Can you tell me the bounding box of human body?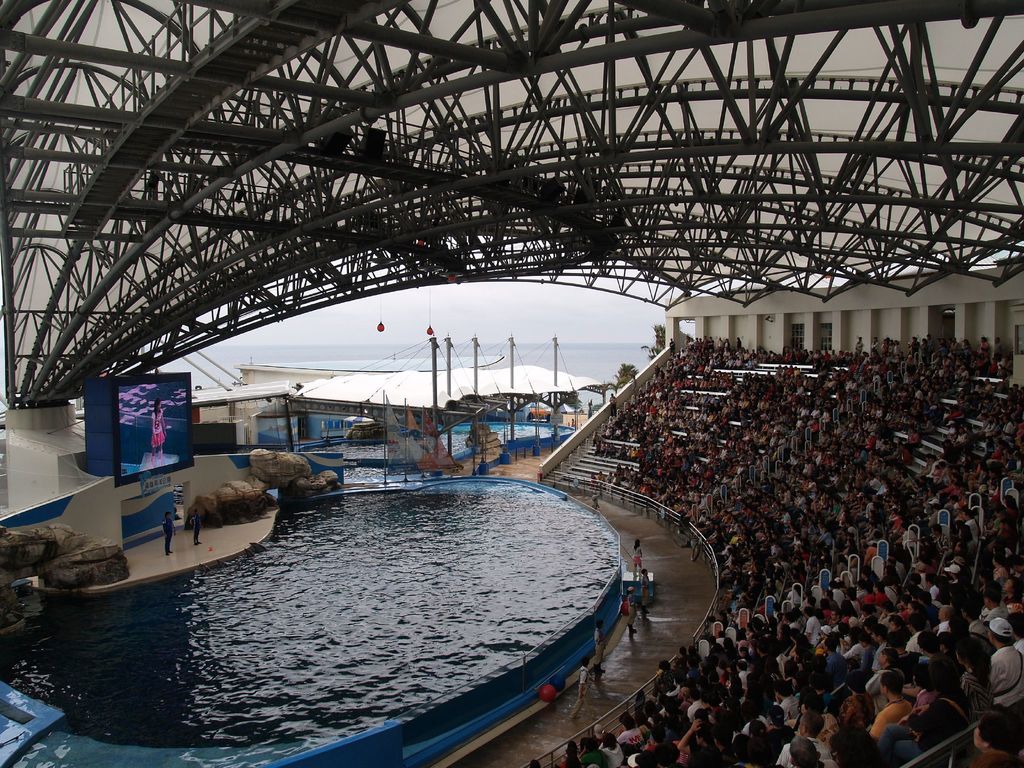
l=920, t=337, r=926, b=358.
